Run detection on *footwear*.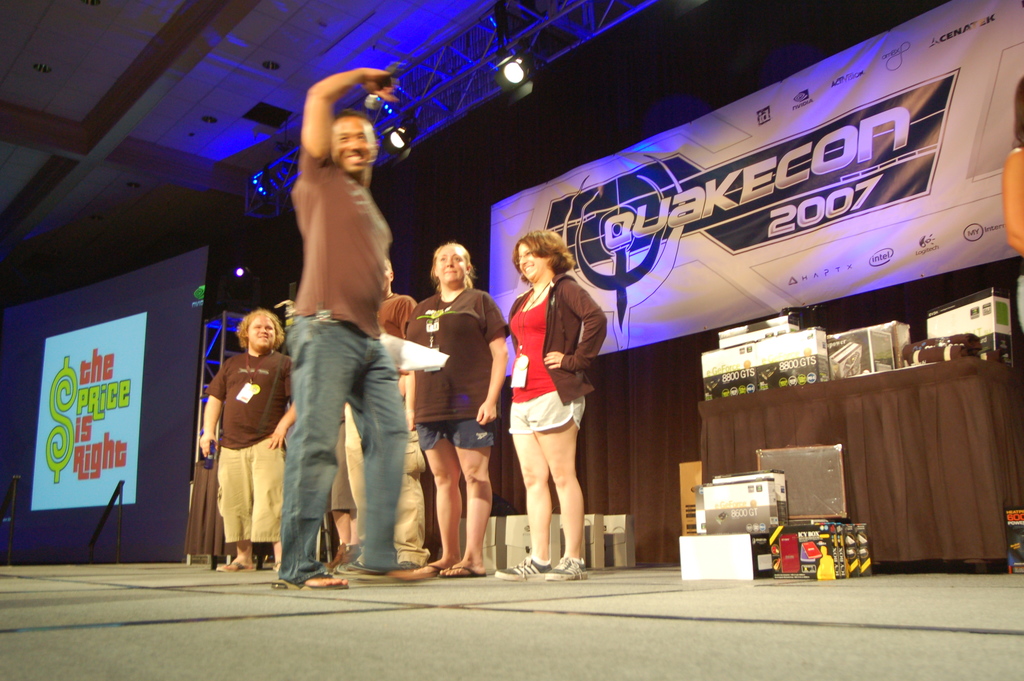
Result: (x1=218, y1=562, x2=259, y2=571).
